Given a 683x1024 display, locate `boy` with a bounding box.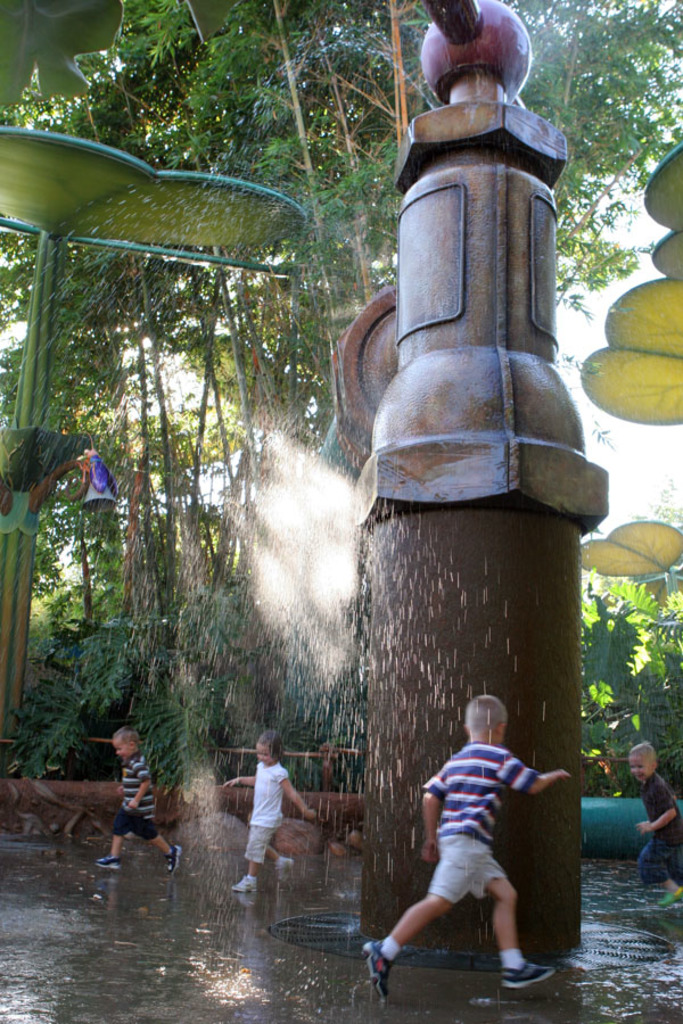
Located: [96, 722, 183, 870].
